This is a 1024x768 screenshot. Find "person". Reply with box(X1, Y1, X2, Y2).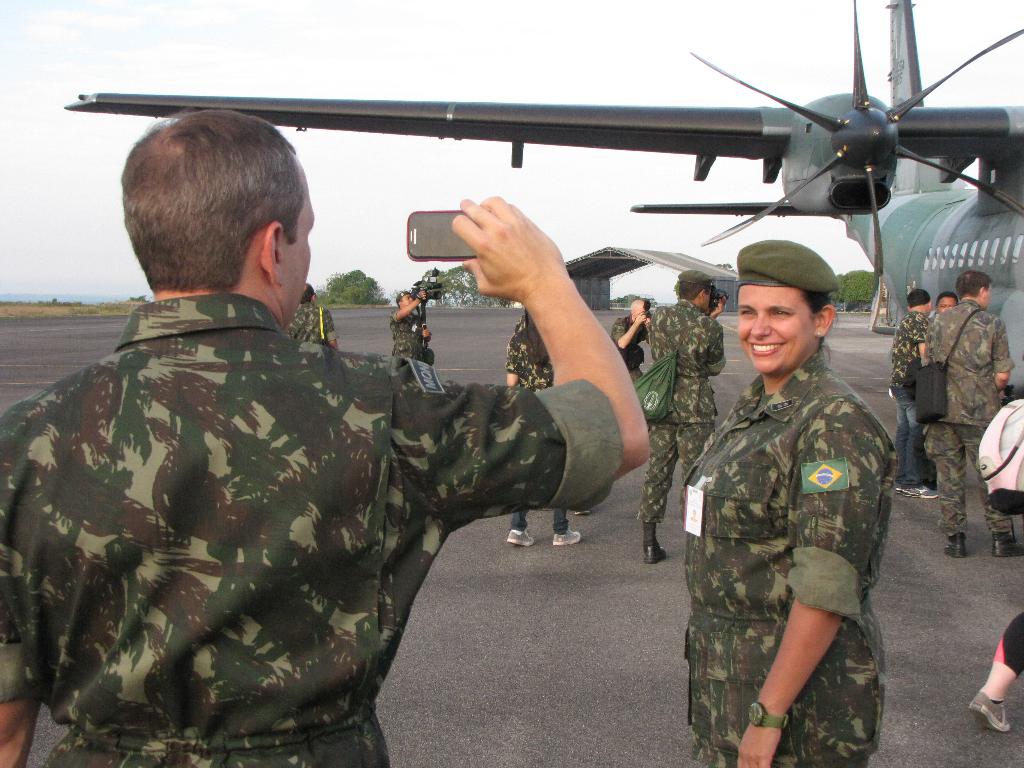
box(501, 303, 580, 557).
